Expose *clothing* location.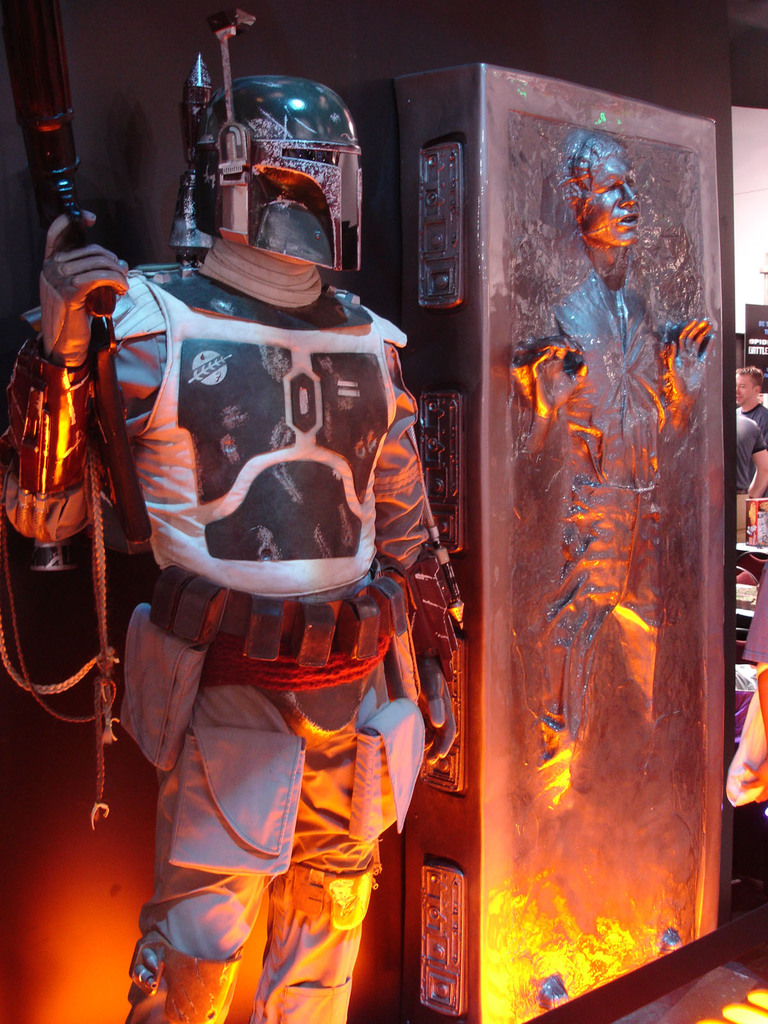
Exposed at select_region(732, 400, 767, 426).
